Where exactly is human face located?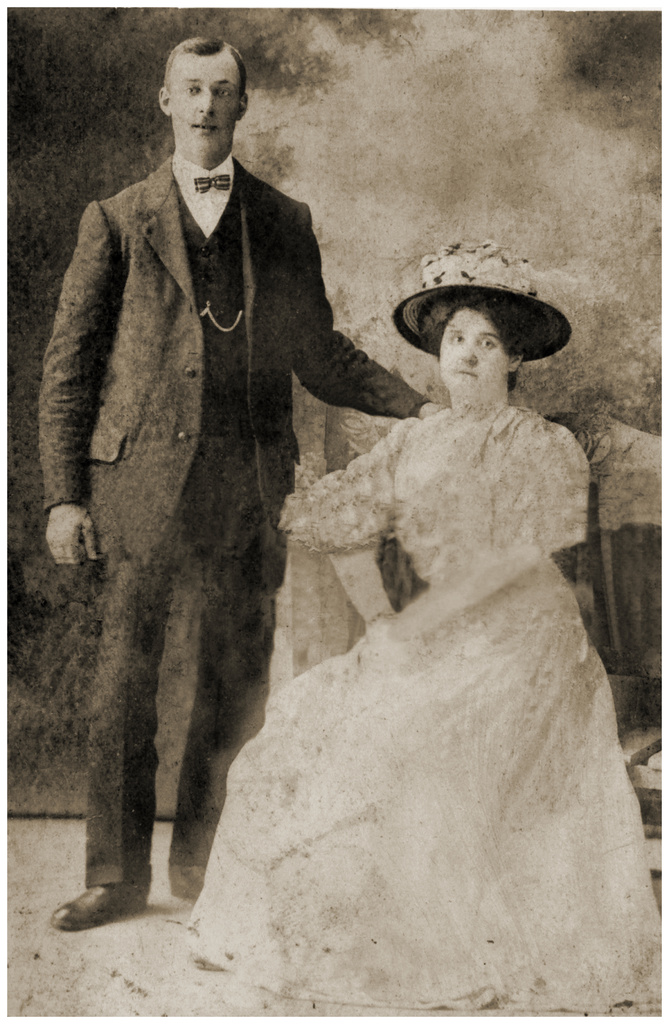
Its bounding box is box(437, 310, 507, 402).
